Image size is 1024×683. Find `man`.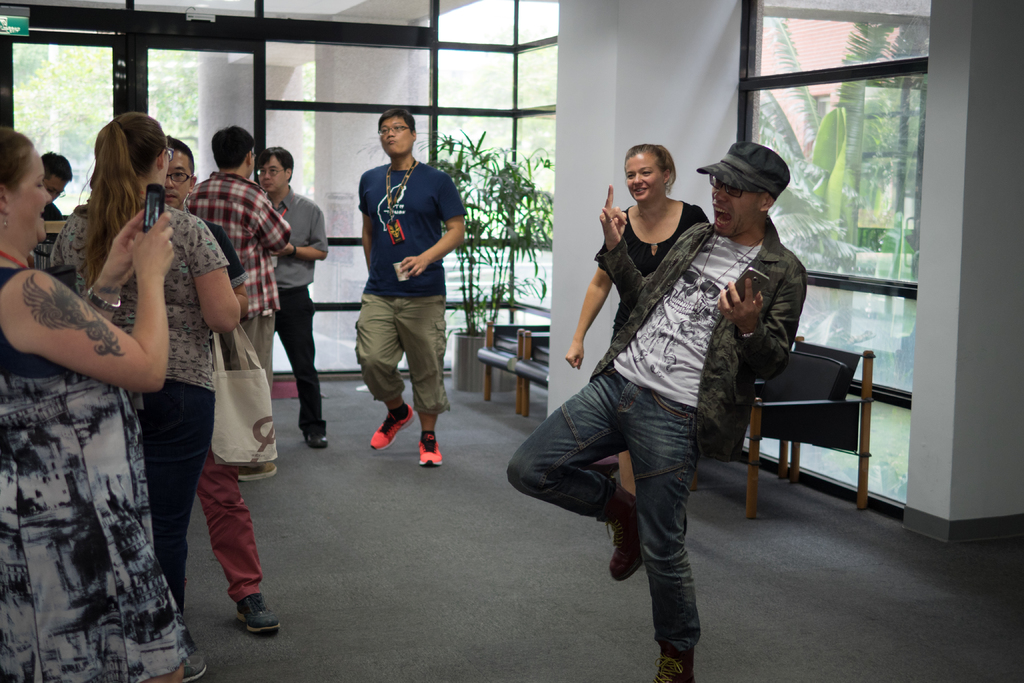
172/128/289/641.
